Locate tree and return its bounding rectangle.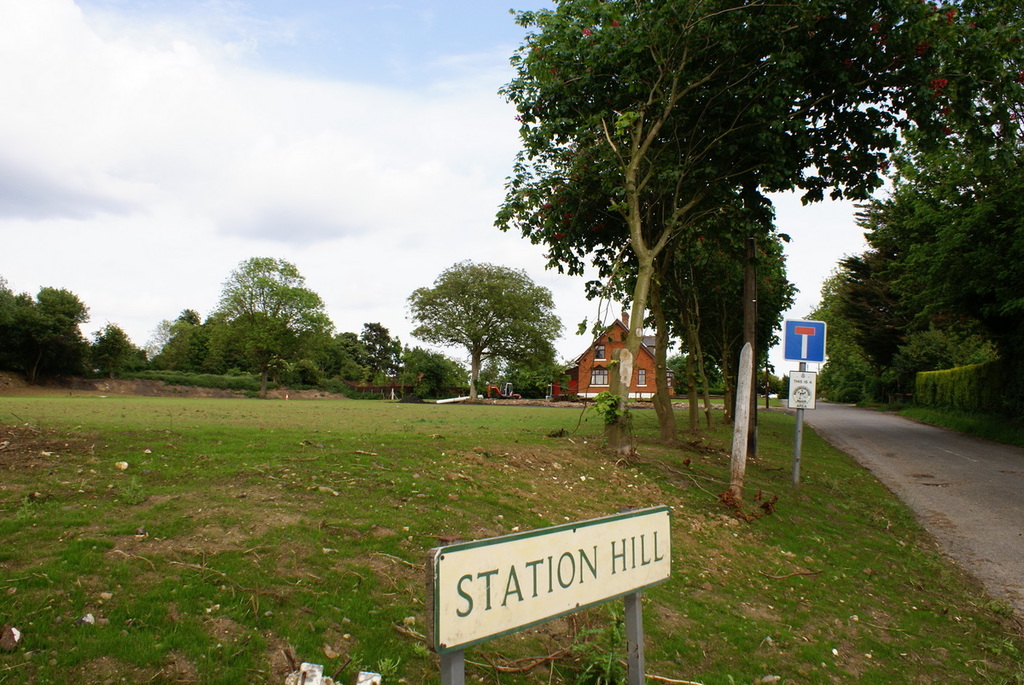
488:0:1023:444.
